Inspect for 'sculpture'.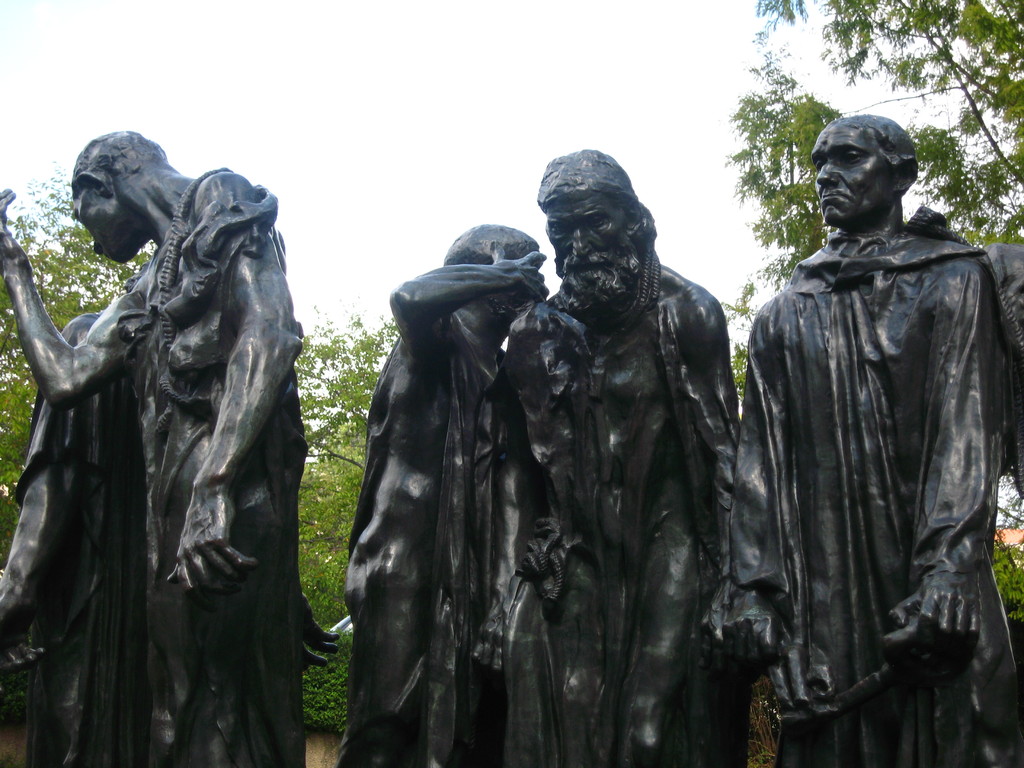
Inspection: (721, 113, 1023, 767).
